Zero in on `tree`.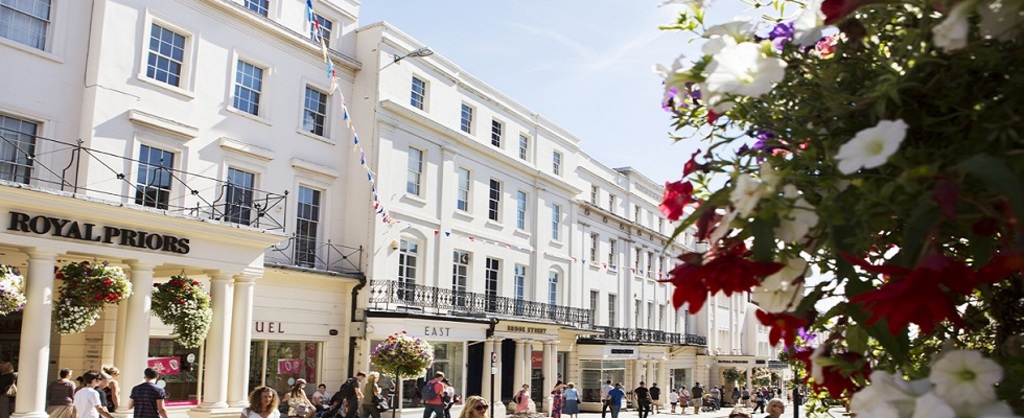
Zeroed in: (left=141, top=273, right=219, bottom=351).
